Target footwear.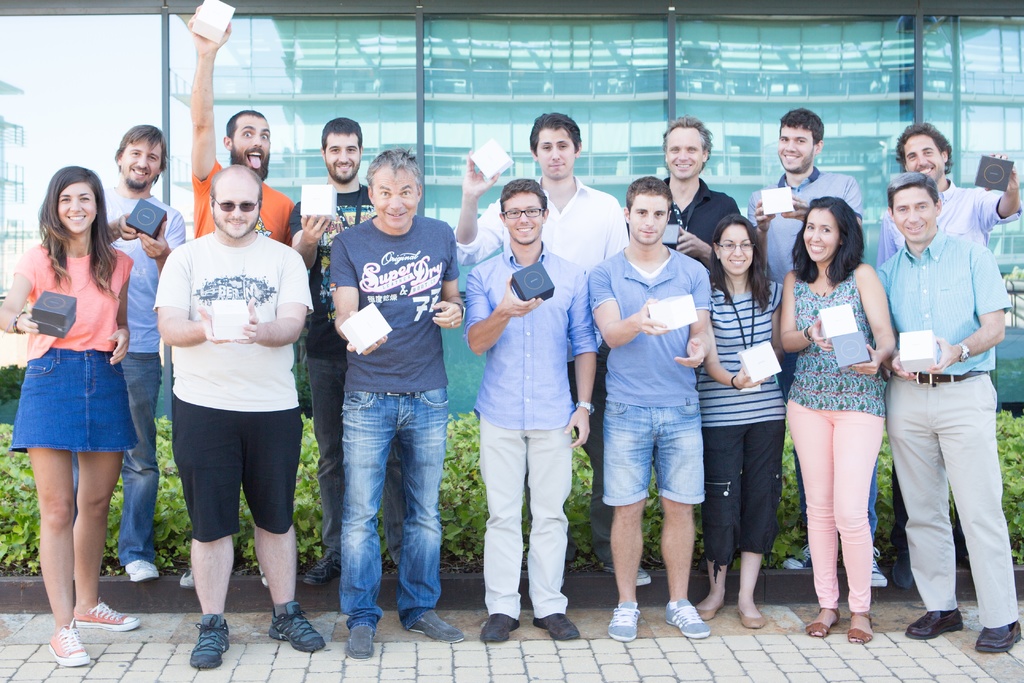
Target region: [894, 553, 916, 591].
